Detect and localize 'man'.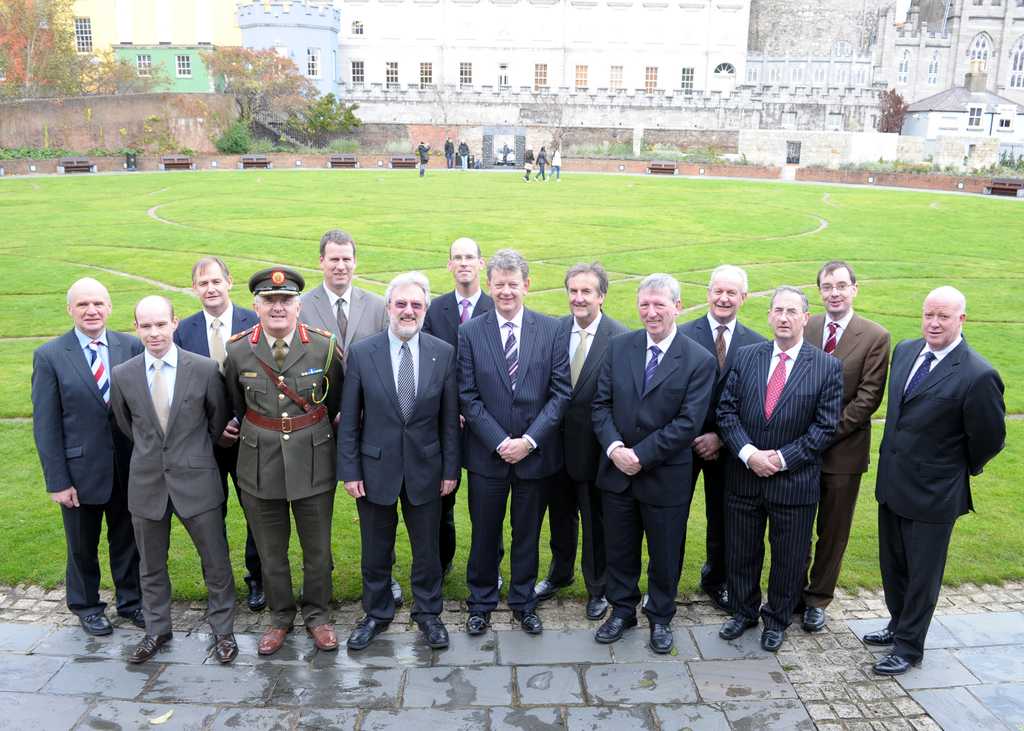
Localized at x1=175, y1=251, x2=261, y2=616.
